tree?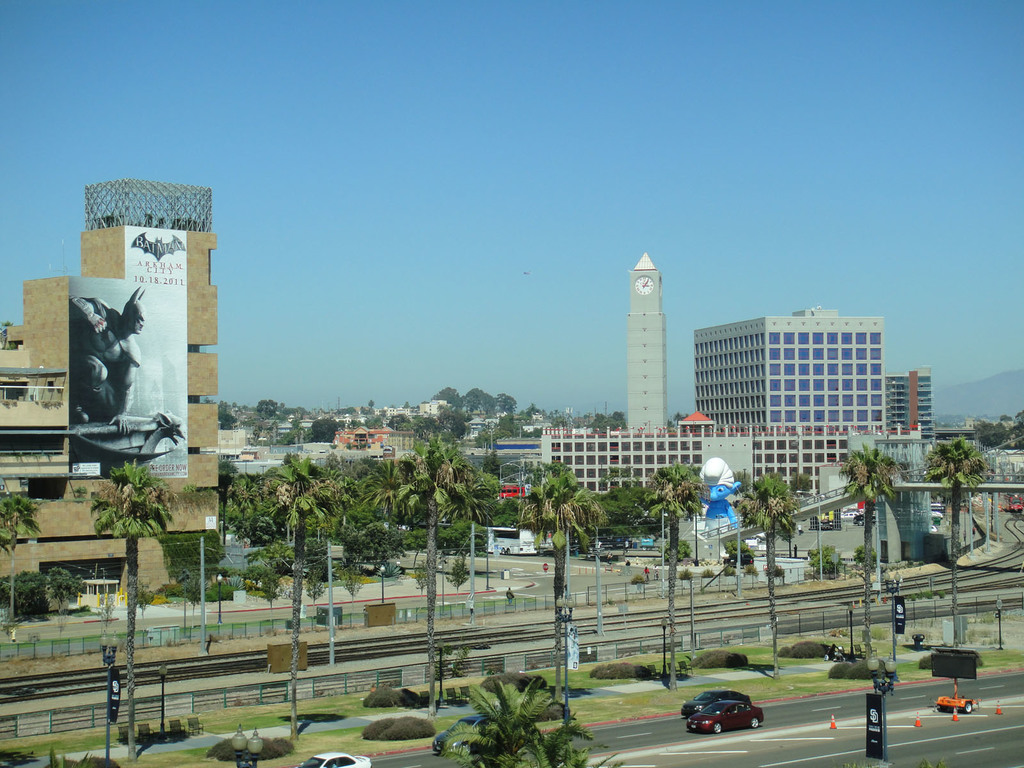
bbox=(435, 378, 460, 408)
